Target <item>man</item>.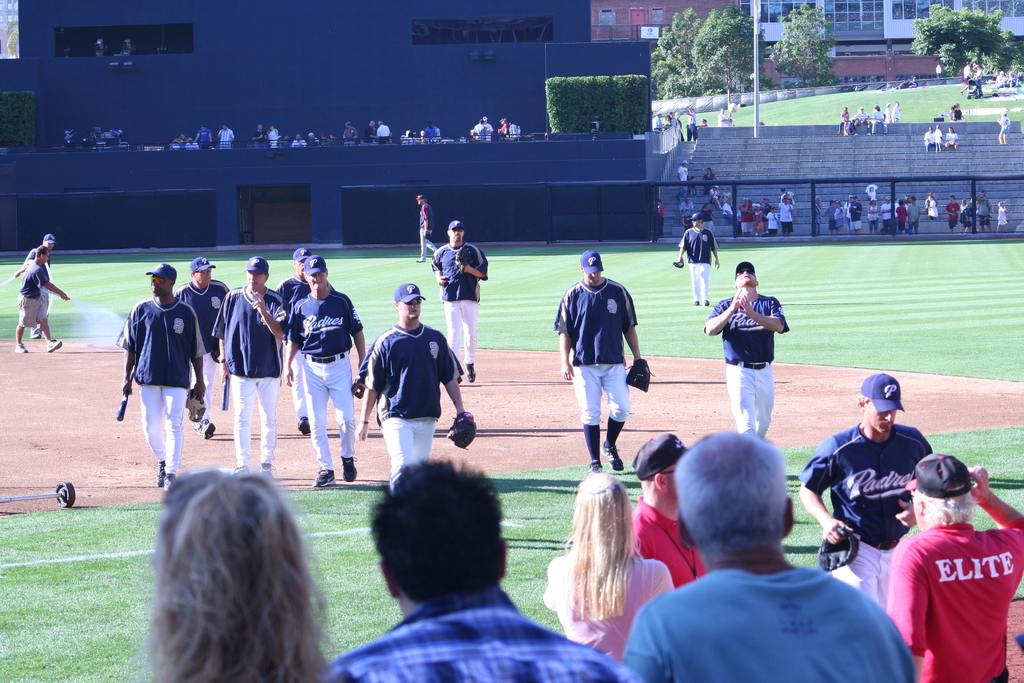
Target region: BBox(973, 194, 993, 233).
